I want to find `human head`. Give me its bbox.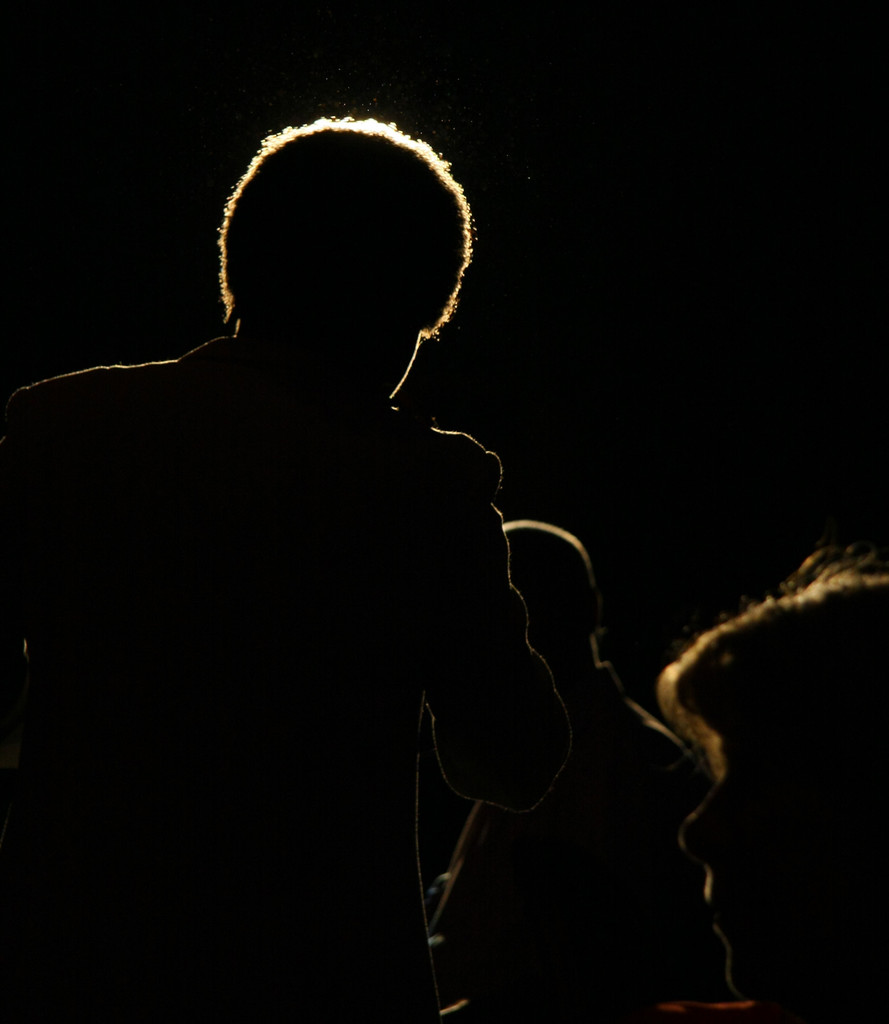
(498,519,603,673).
